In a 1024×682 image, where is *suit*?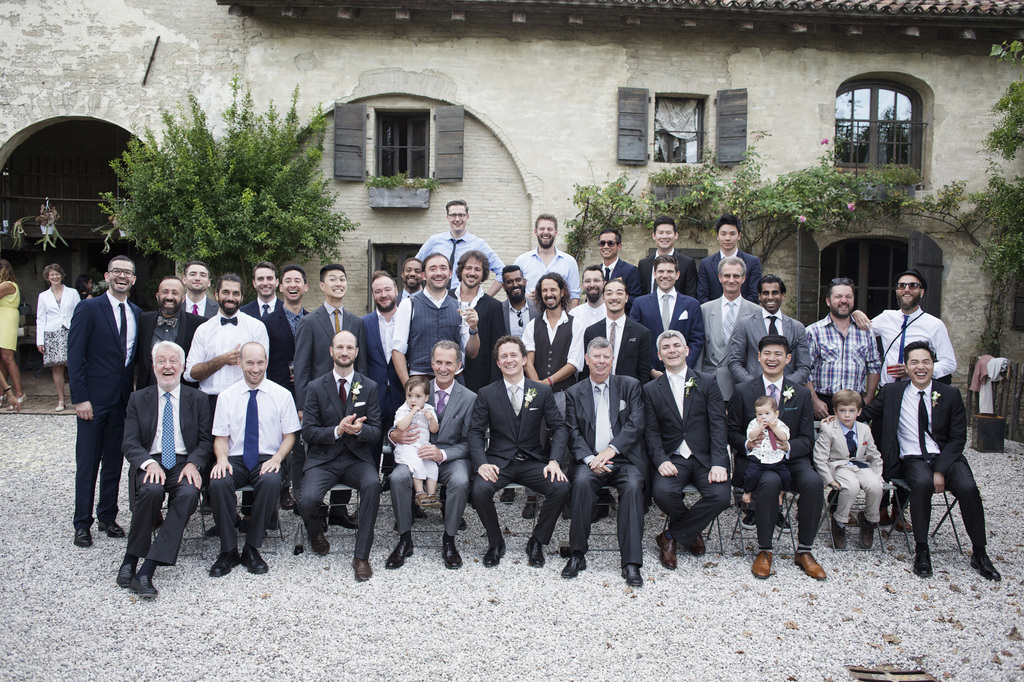
640,365,731,545.
